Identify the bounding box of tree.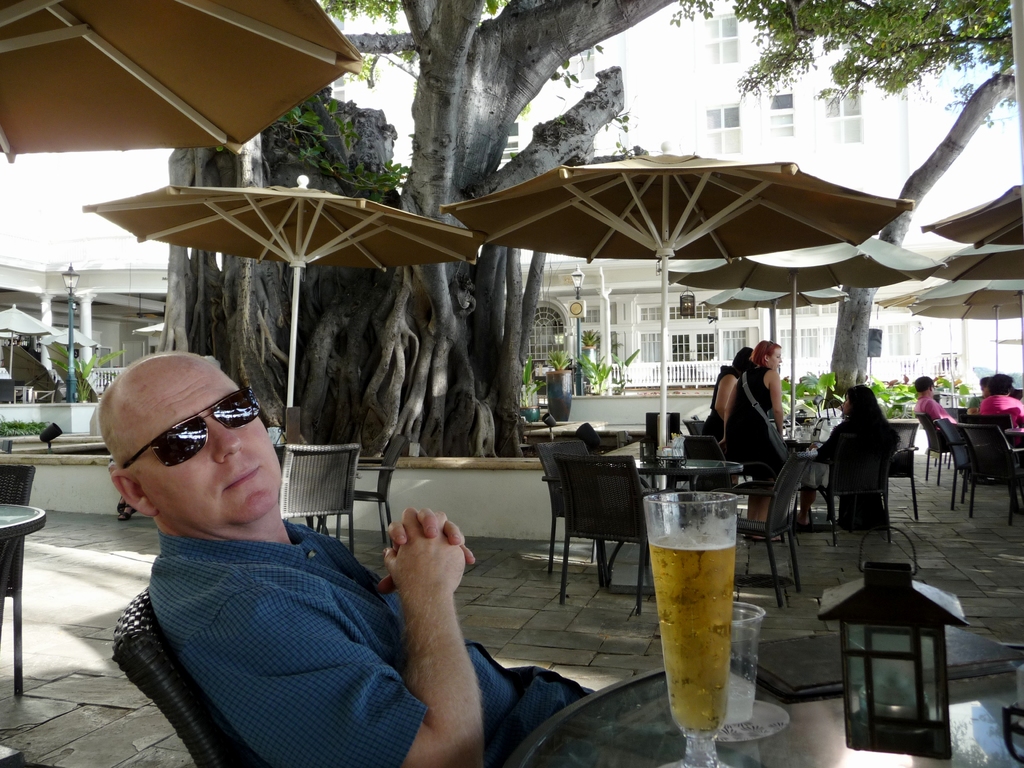
[x1=140, y1=0, x2=774, y2=457].
